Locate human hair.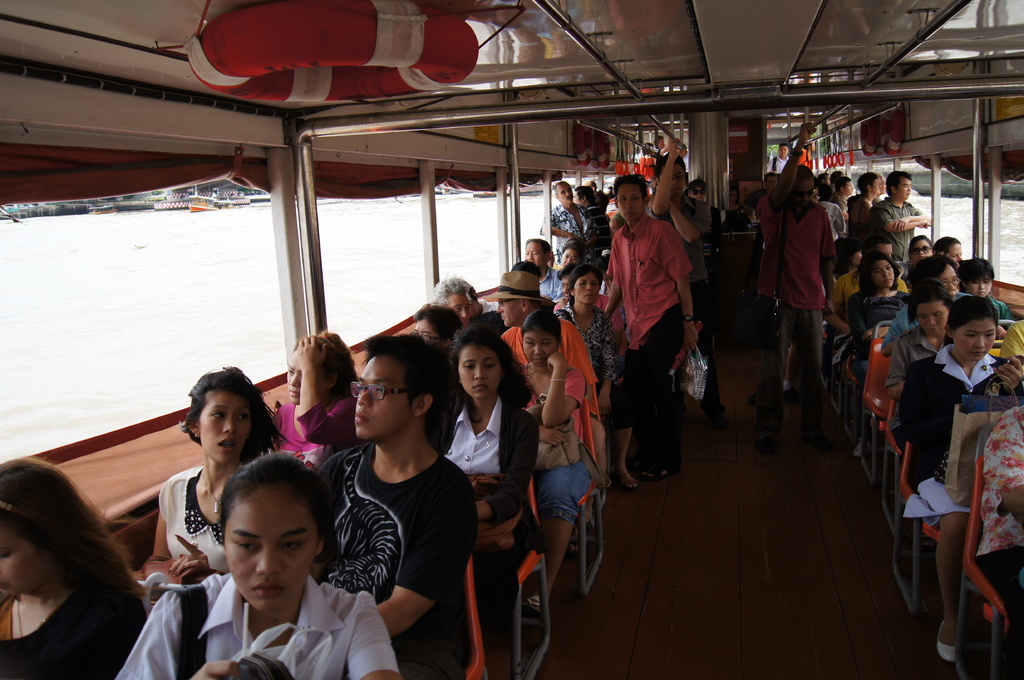
Bounding box: bbox=[955, 260, 996, 280].
